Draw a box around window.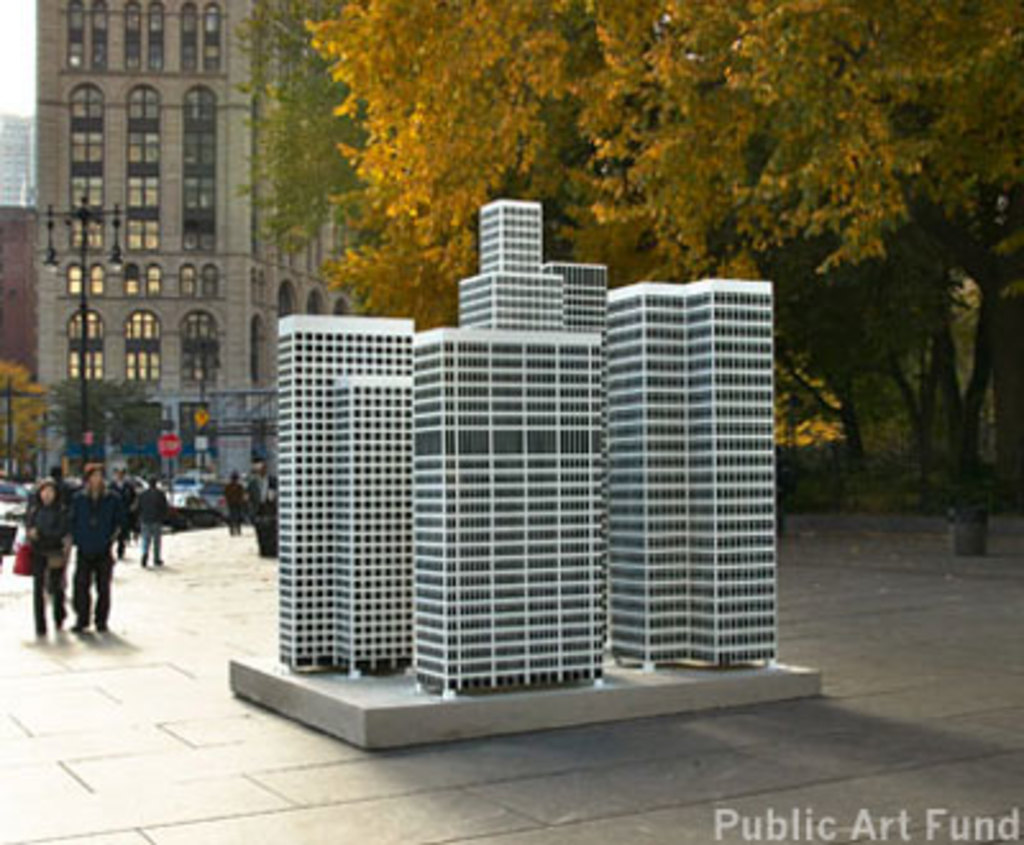
locate(182, 261, 200, 302).
